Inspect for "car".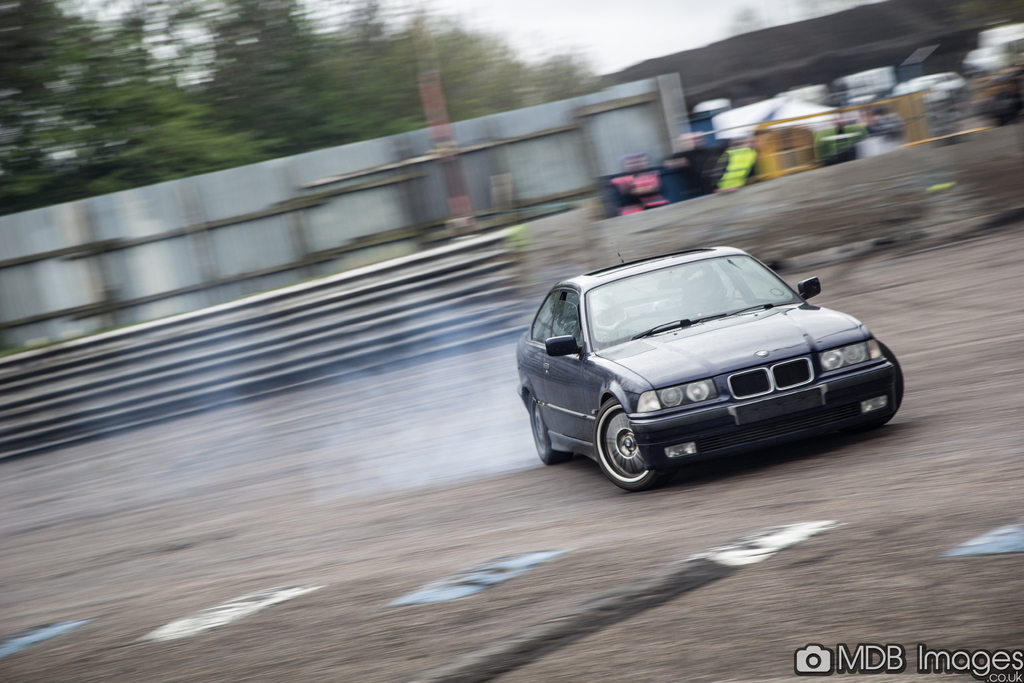
Inspection: [x1=514, y1=253, x2=906, y2=486].
